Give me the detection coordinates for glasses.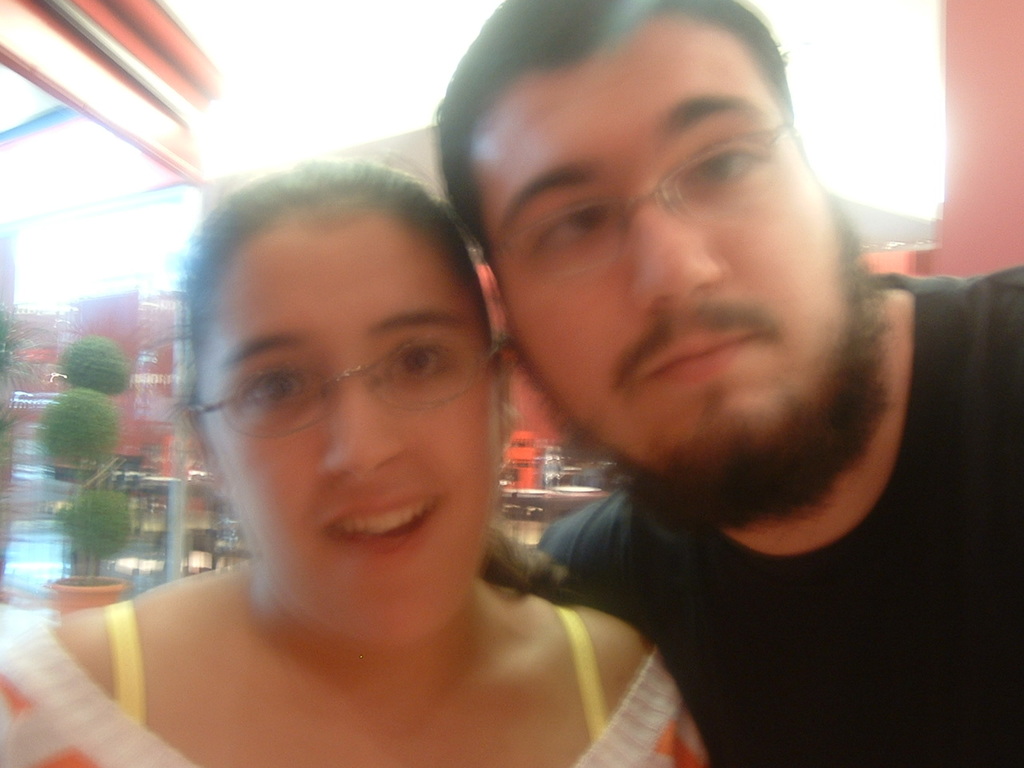
482/122/794/279.
